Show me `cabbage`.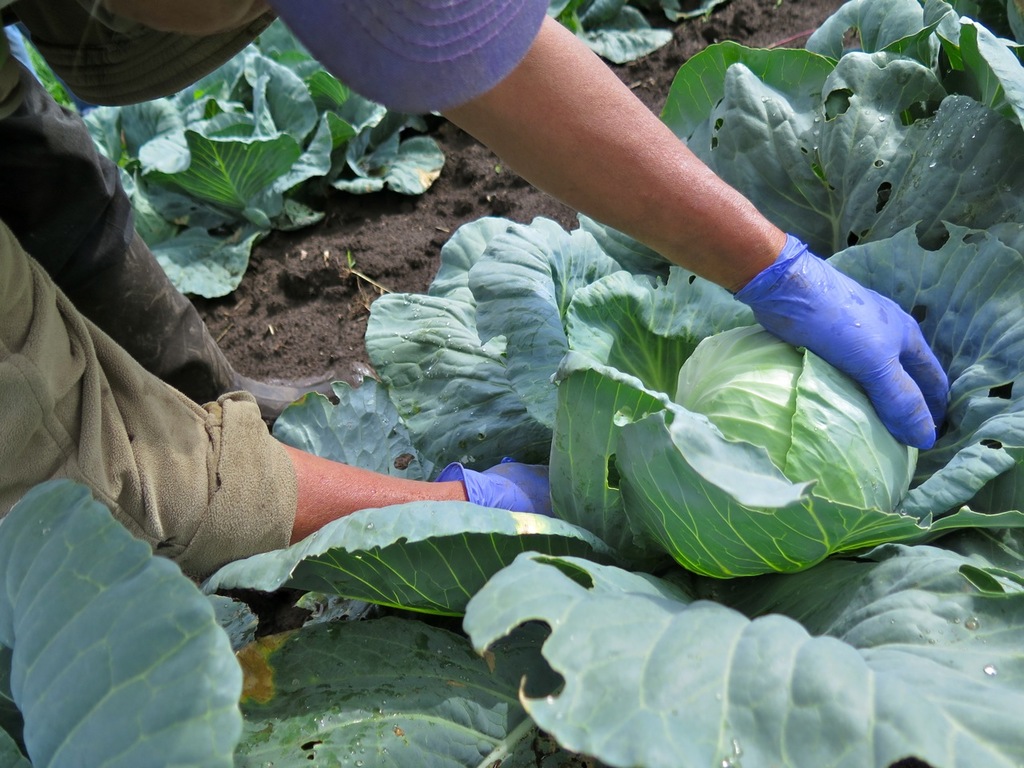
`cabbage` is here: region(612, 320, 924, 582).
